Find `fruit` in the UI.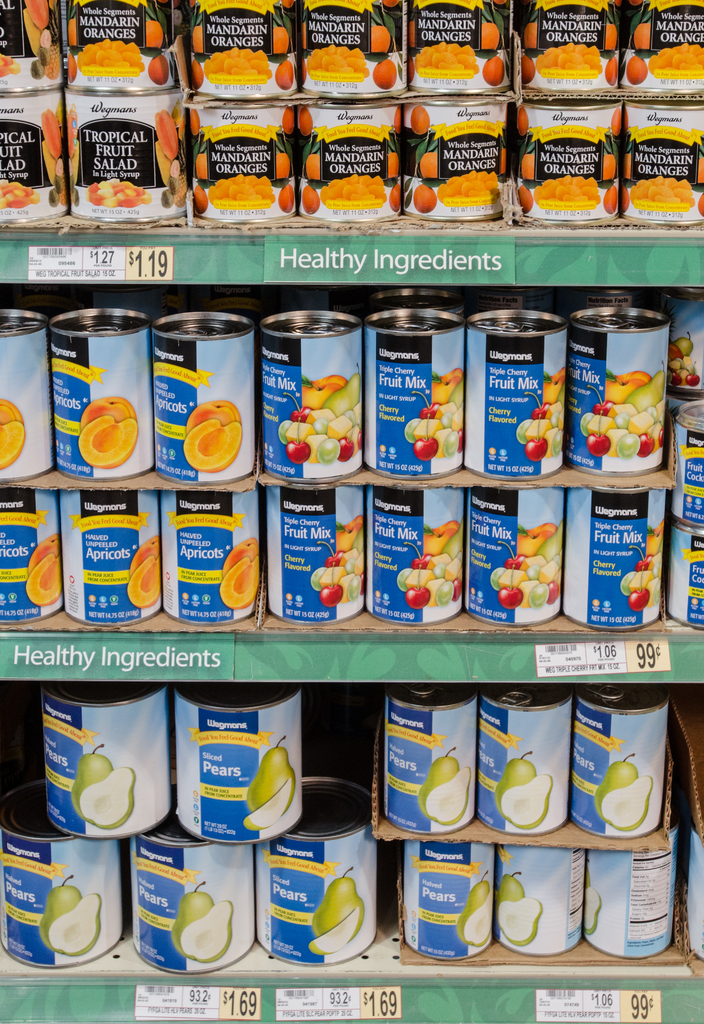
UI element at 697, 189, 703, 217.
